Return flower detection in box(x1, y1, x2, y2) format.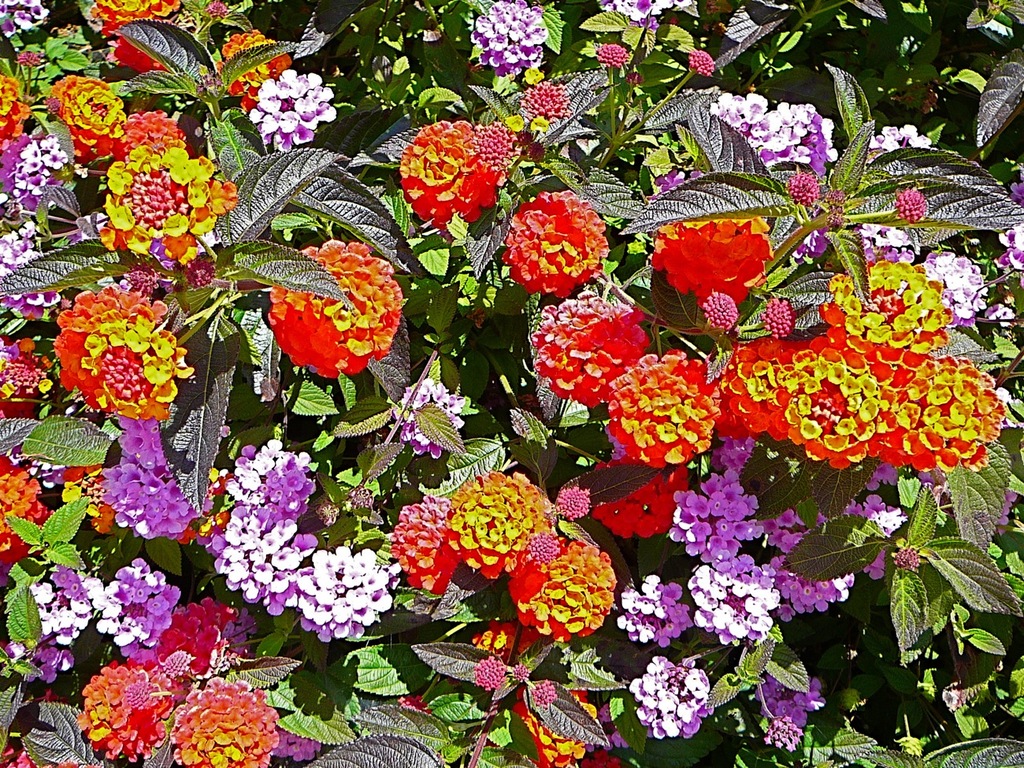
box(625, 67, 645, 86).
